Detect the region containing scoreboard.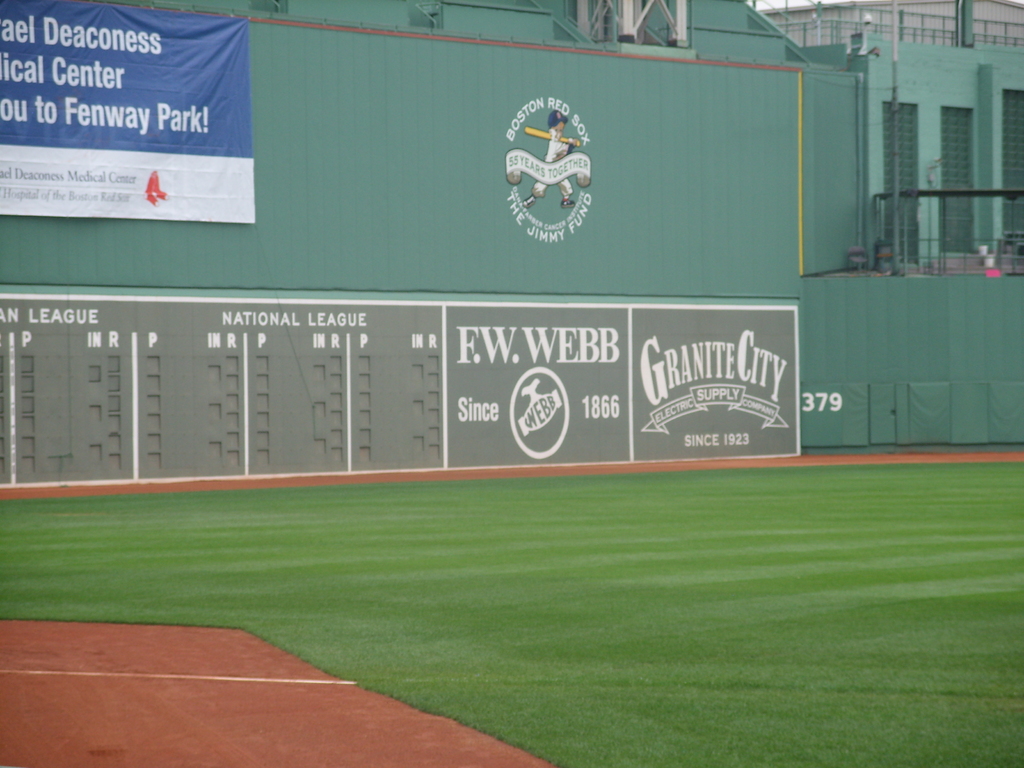
Rect(0, 282, 831, 499).
